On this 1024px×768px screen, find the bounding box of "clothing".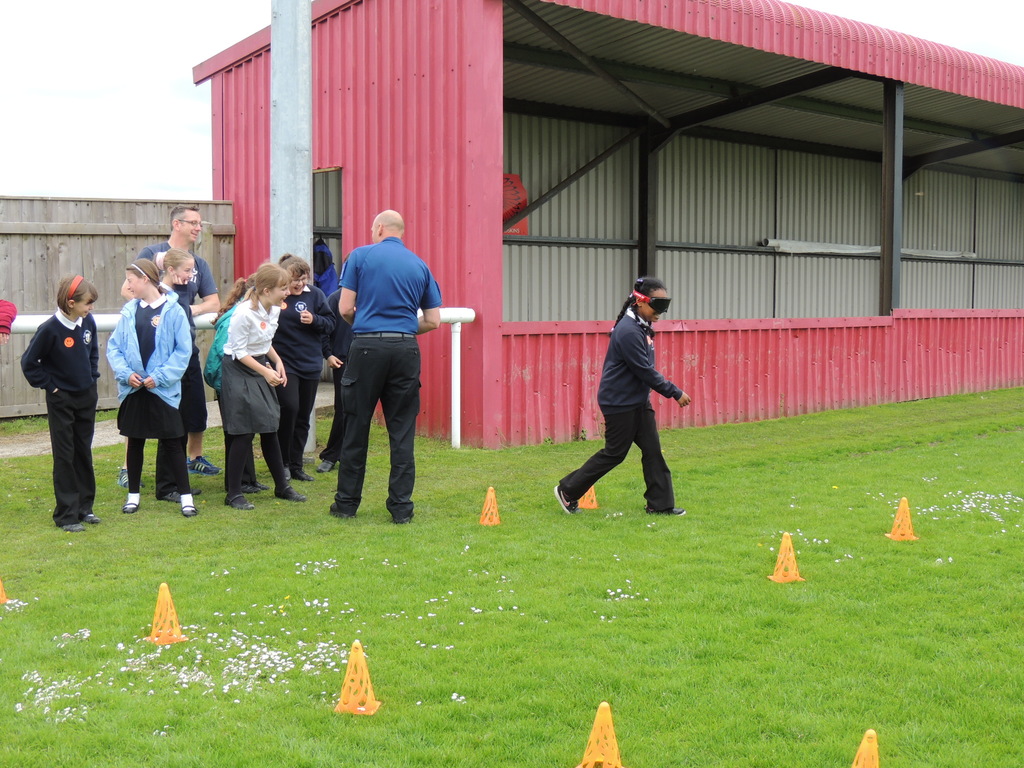
Bounding box: left=340, top=235, right=439, bottom=513.
